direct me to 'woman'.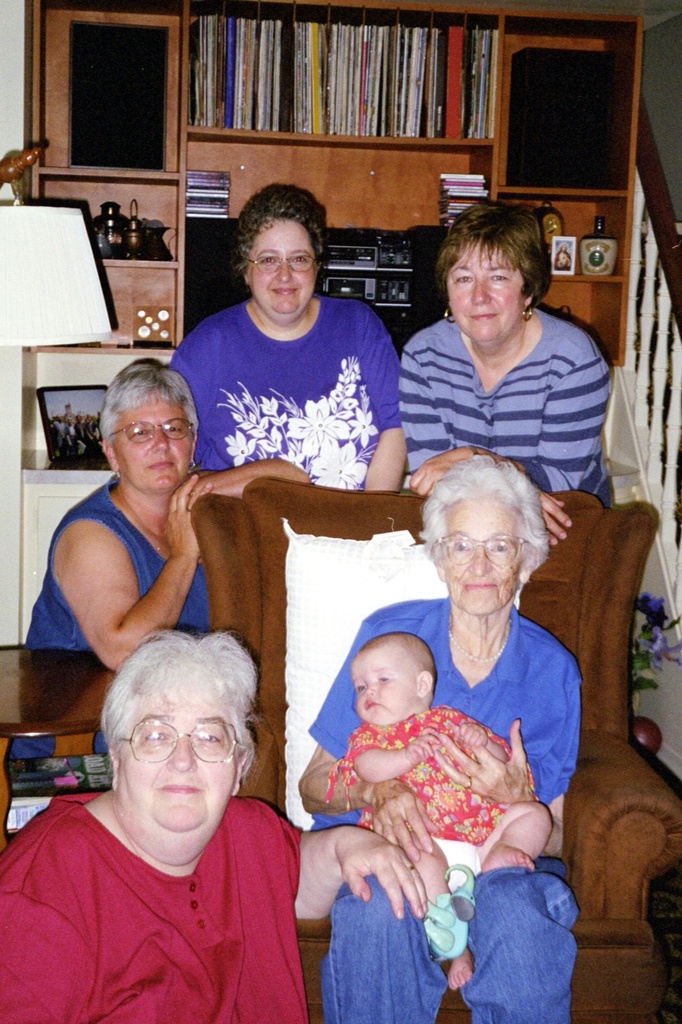
Direction: bbox=(165, 182, 400, 499).
